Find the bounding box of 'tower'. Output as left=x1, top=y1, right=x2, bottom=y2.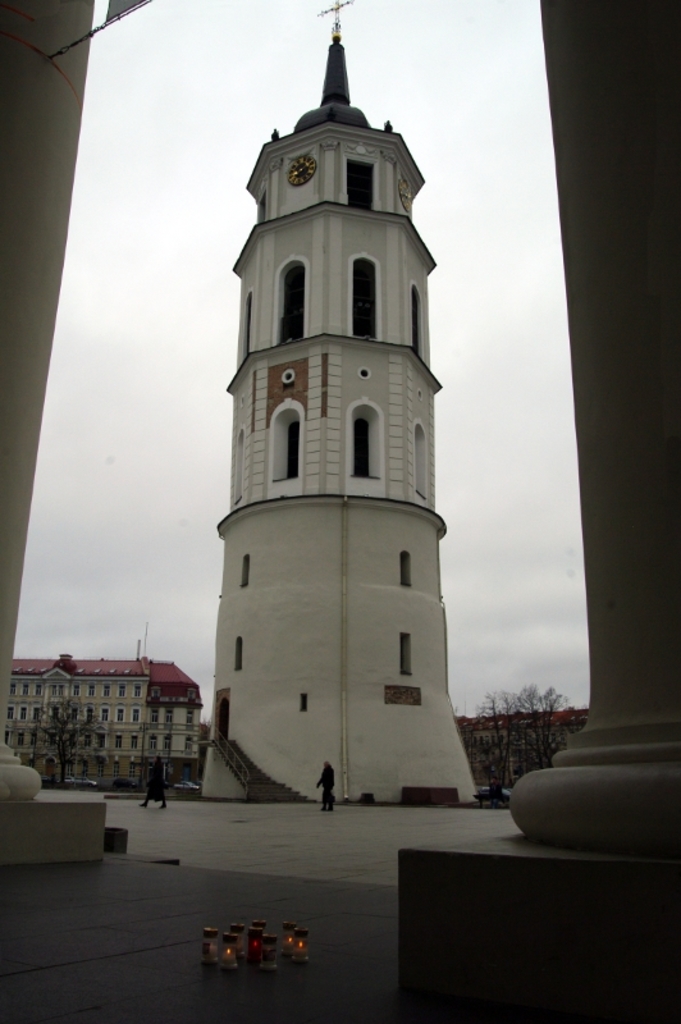
left=212, top=42, right=484, bottom=836.
